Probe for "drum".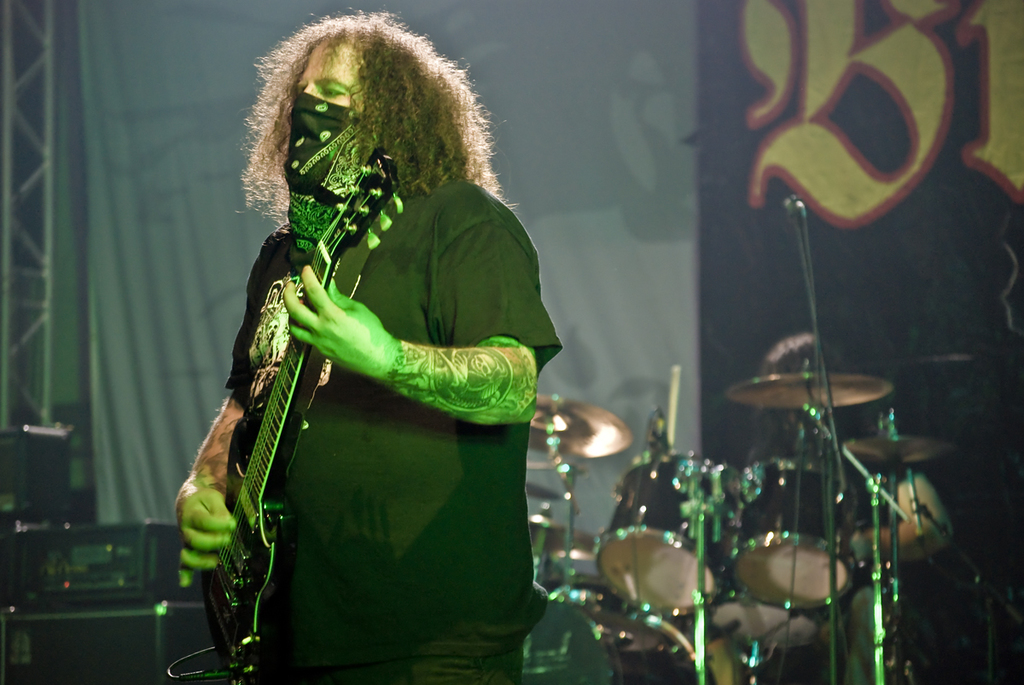
Probe result: rect(593, 444, 744, 612).
